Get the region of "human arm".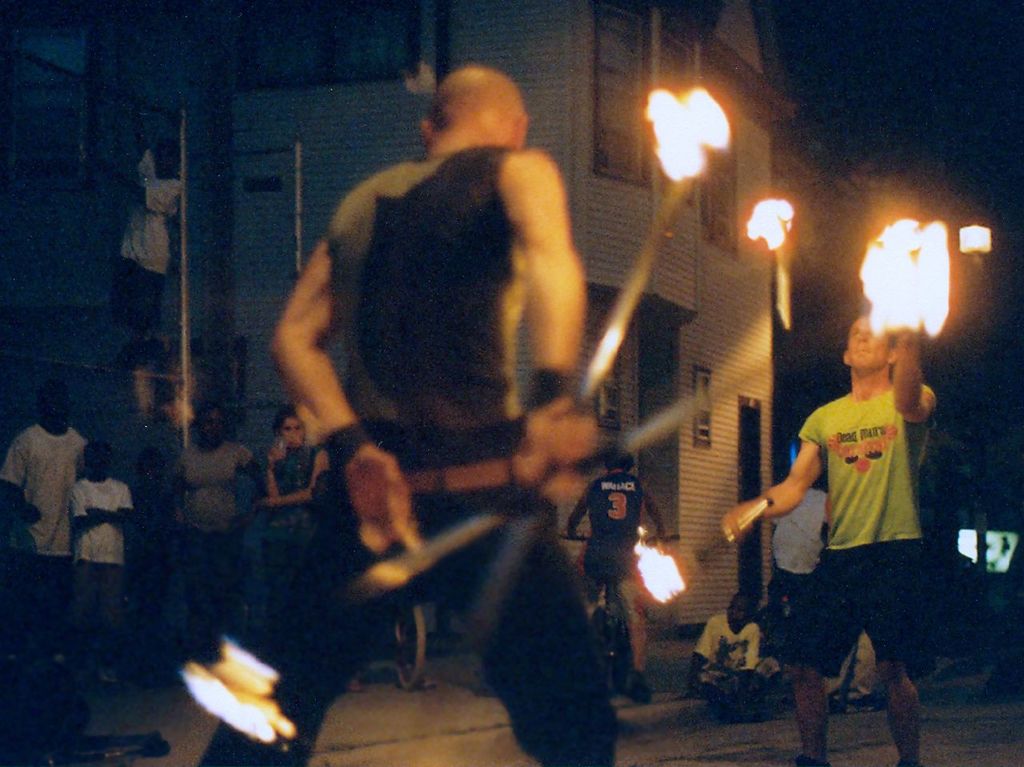
pyautogui.locateOnScreen(73, 493, 101, 525).
